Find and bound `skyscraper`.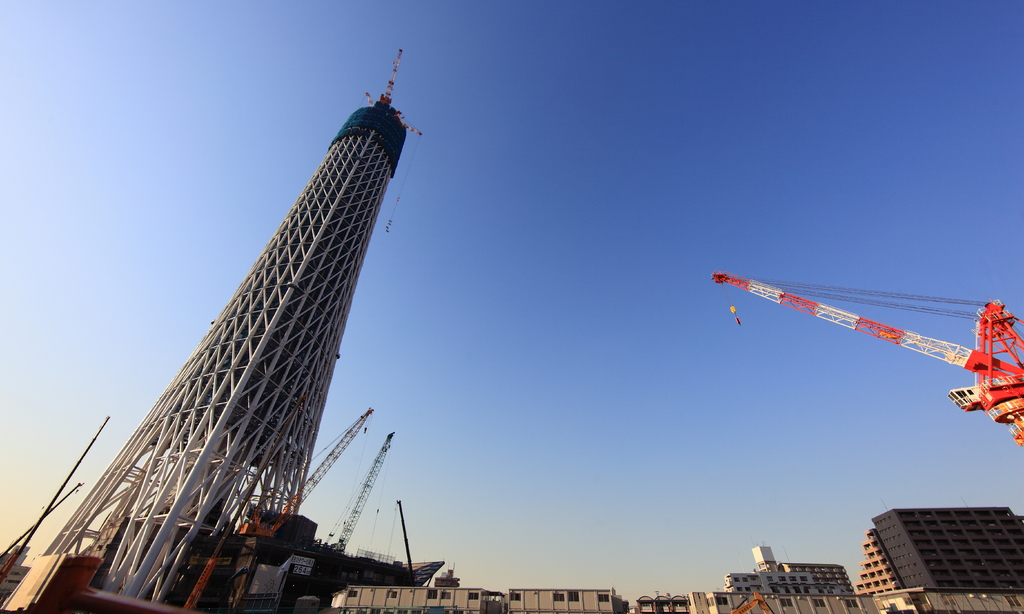
Bound: rect(40, 28, 433, 613).
